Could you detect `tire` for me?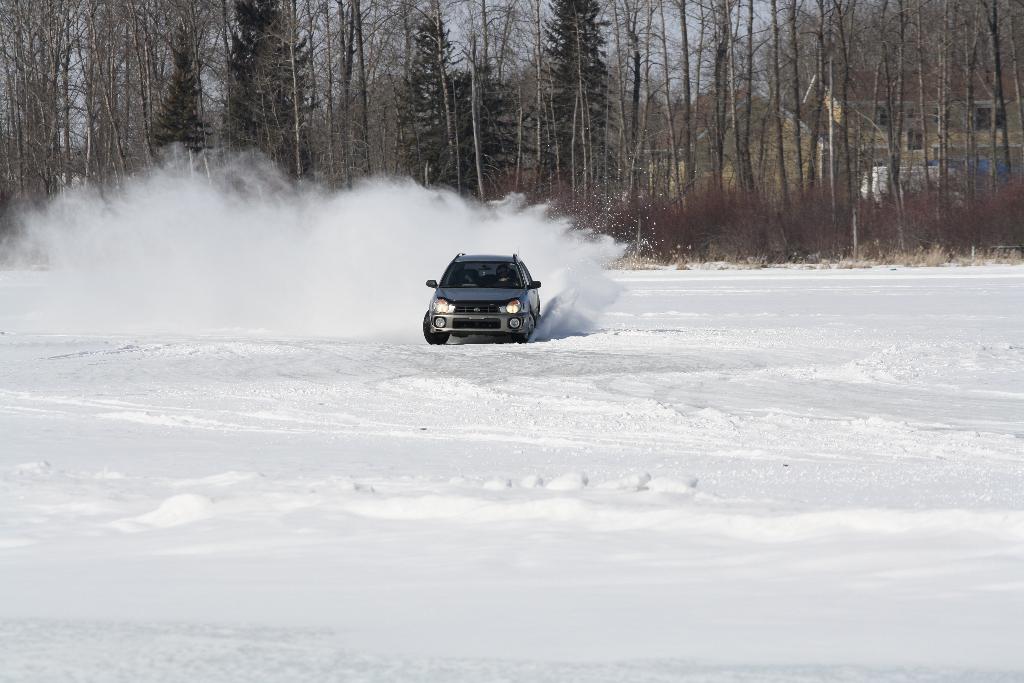
Detection result: {"x1": 417, "y1": 307, "x2": 451, "y2": 343}.
